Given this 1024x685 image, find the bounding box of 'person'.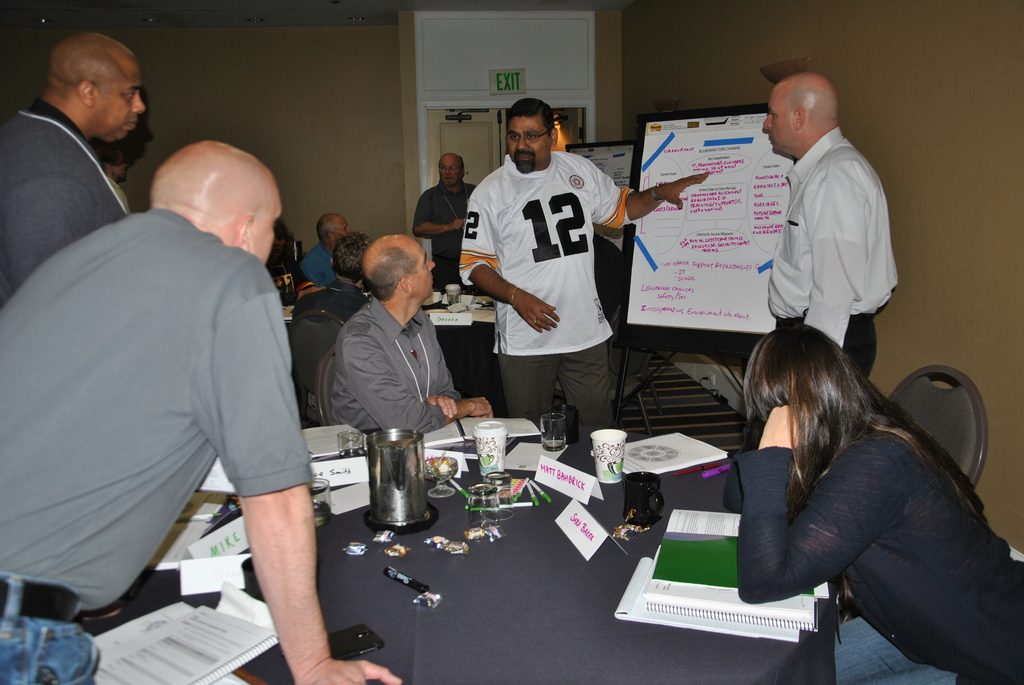
rect(0, 34, 143, 305).
